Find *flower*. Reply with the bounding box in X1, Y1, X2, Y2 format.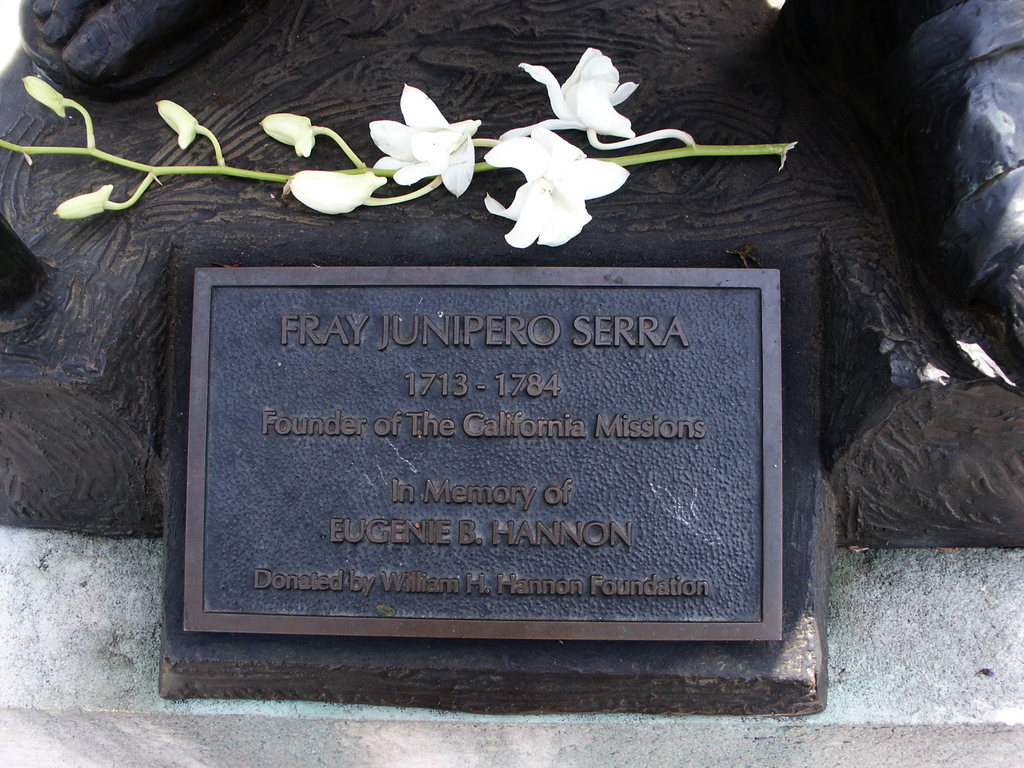
291, 166, 385, 216.
